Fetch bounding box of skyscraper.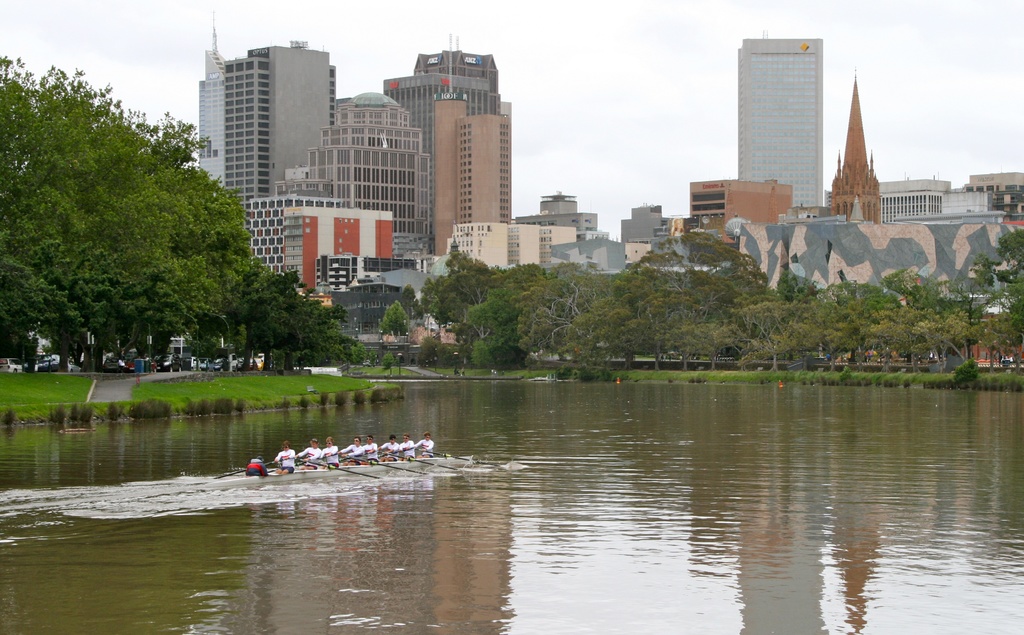
Bbox: <box>969,170,1023,222</box>.
